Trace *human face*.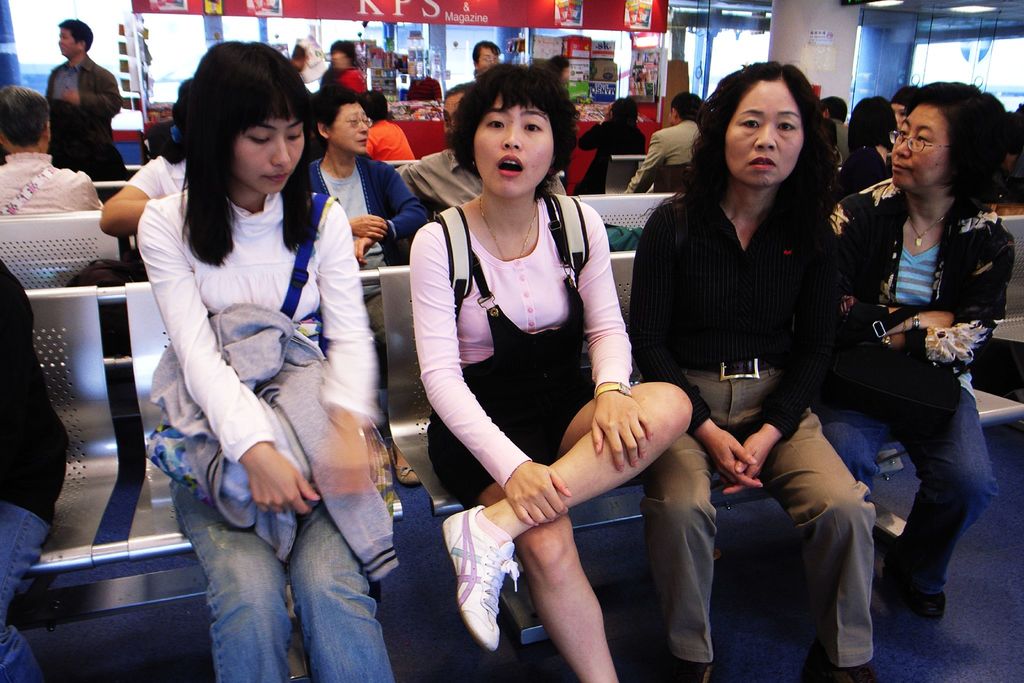
Traced to [x1=475, y1=101, x2=556, y2=201].
